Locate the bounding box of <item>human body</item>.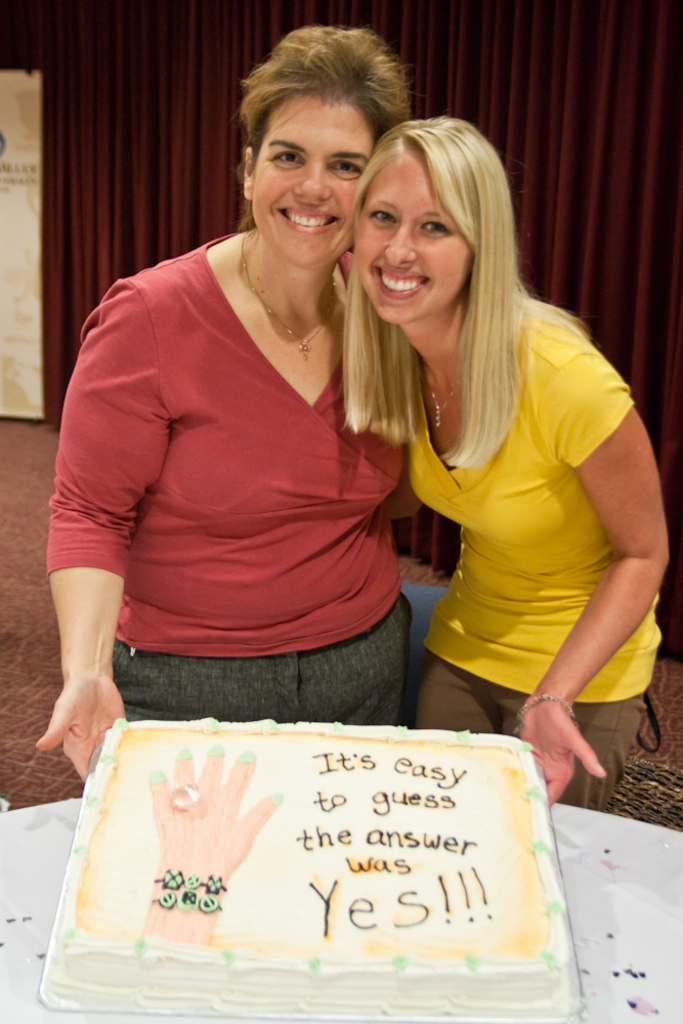
Bounding box: x1=57 y1=77 x2=427 y2=780.
